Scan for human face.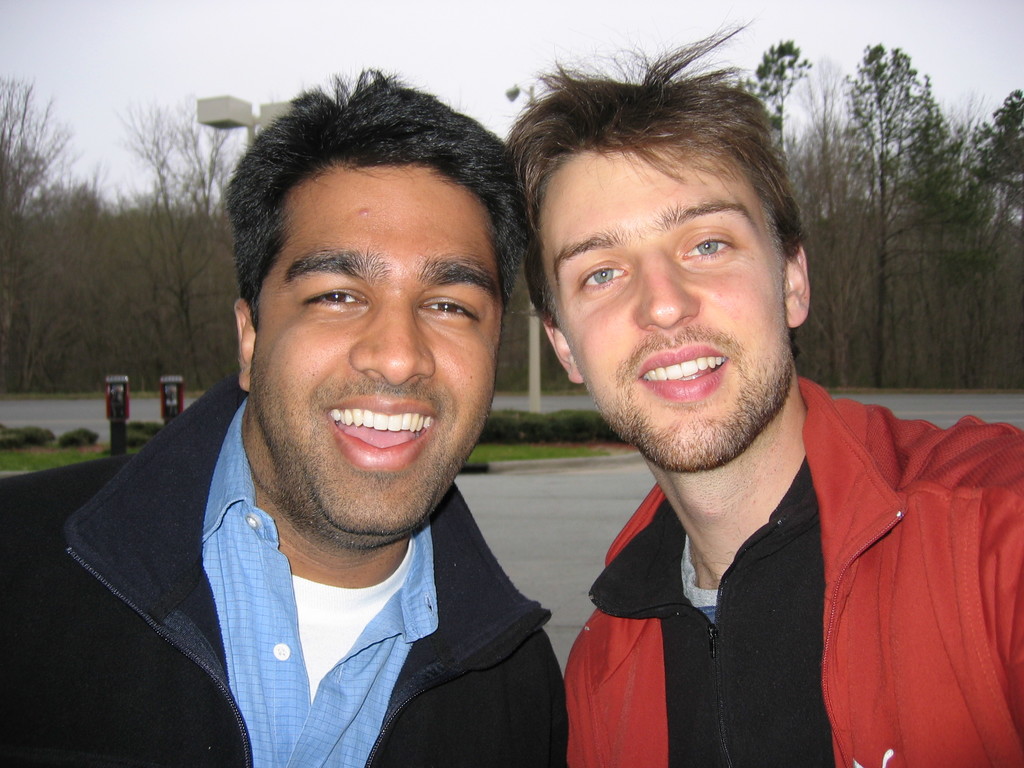
Scan result: 242,159,506,542.
